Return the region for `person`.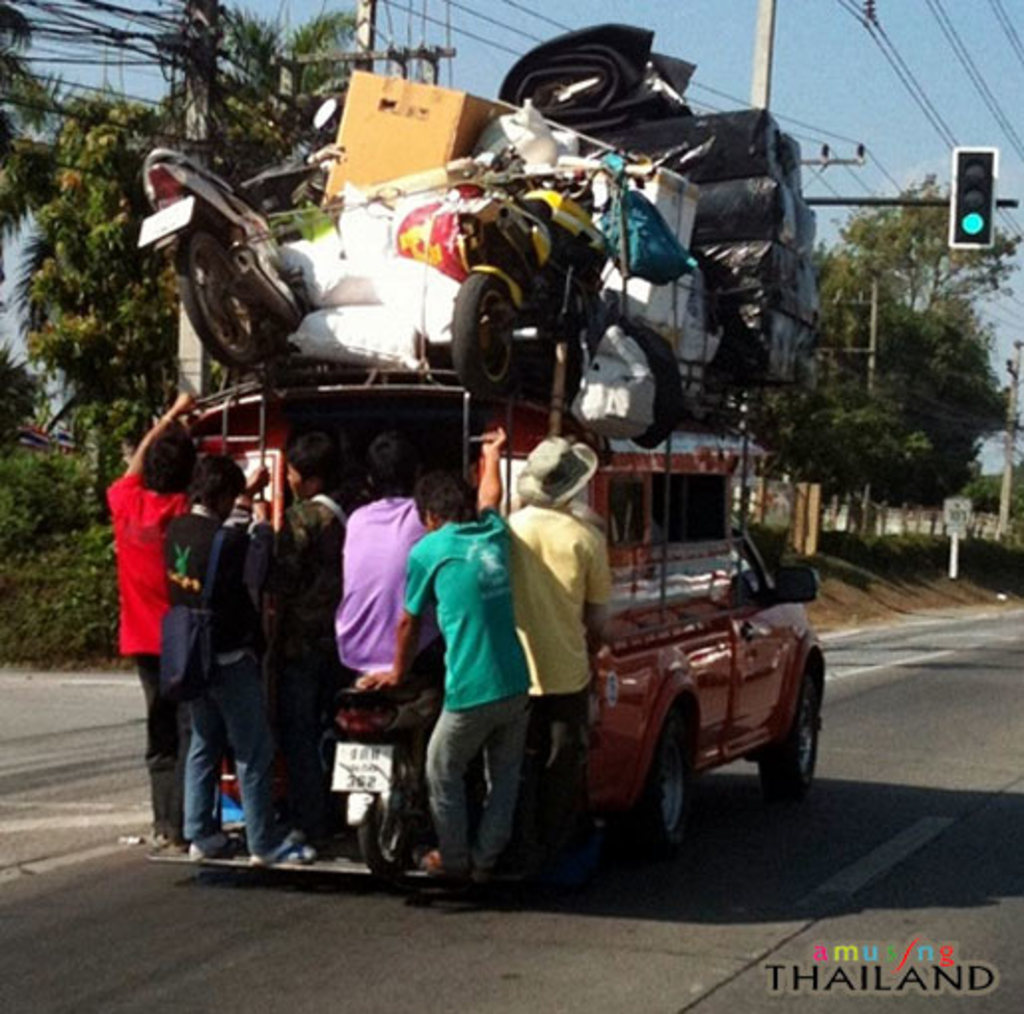
l=155, t=441, r=274, b=863.
